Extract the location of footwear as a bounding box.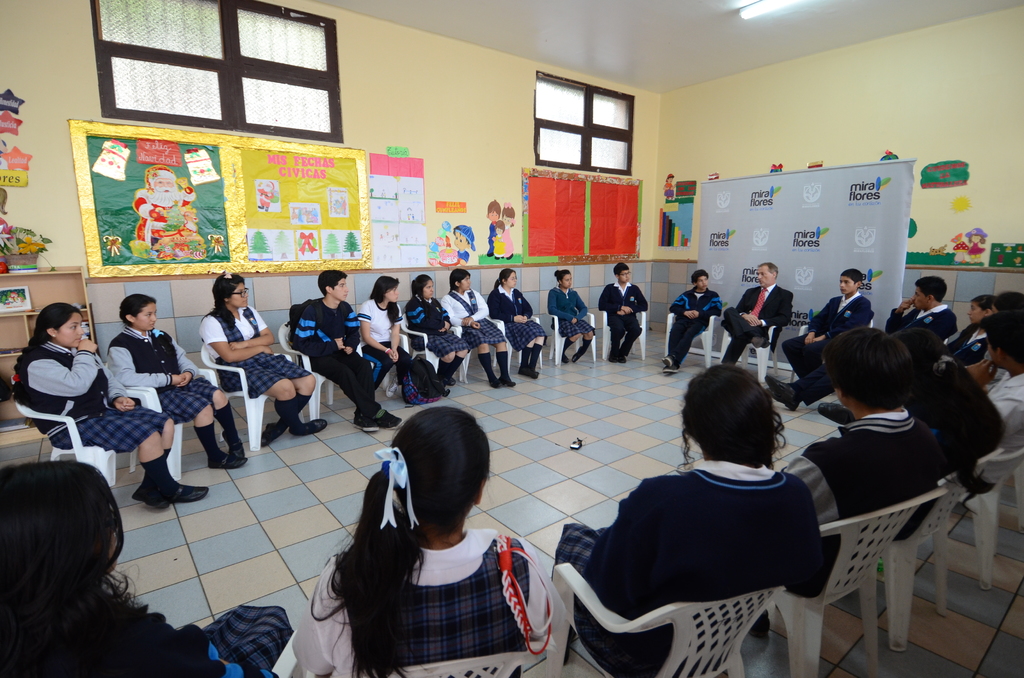
(x1=819, y1=407, x2=858, y2=423).
